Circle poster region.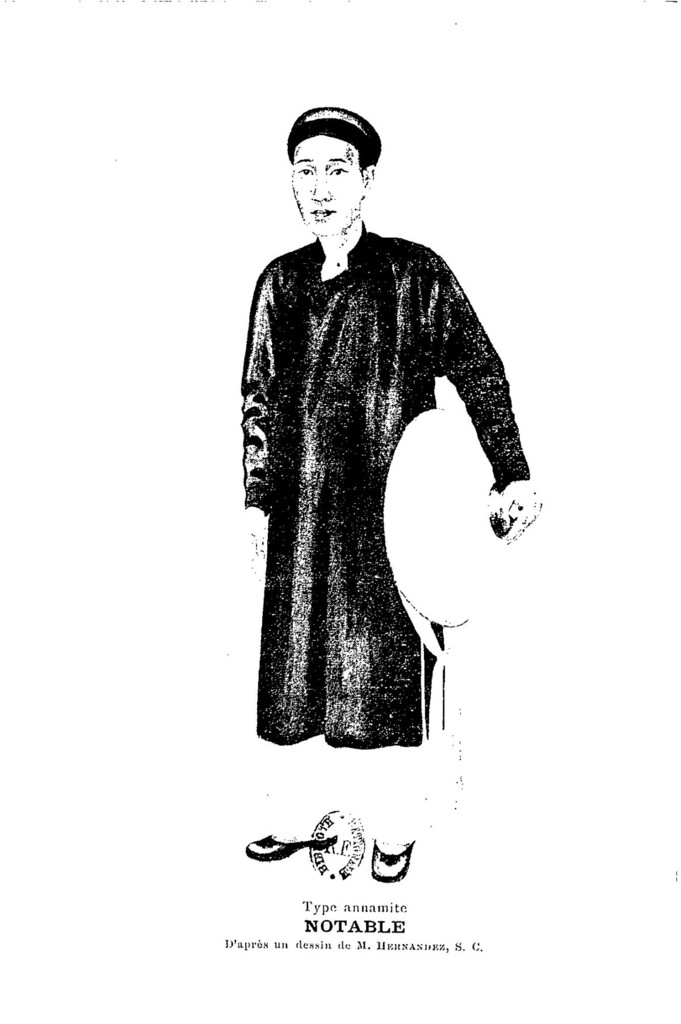
Region: detection(0, 0, 680, 1023).
